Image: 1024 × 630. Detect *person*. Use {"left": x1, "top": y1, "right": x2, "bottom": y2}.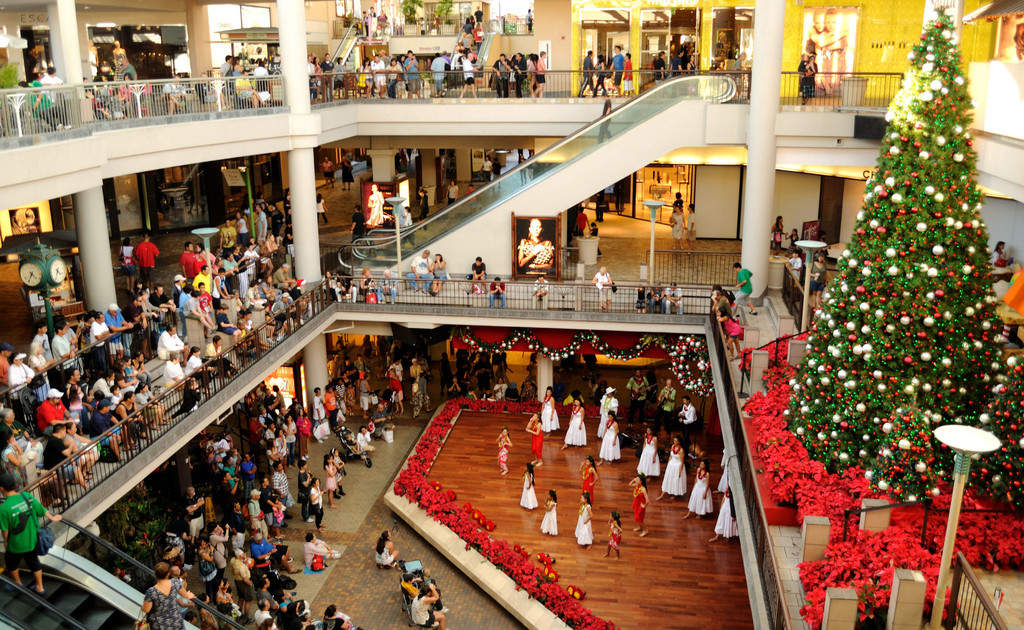
{"left": 426, "top": 254, "right": 450, "bottom": 288}.
